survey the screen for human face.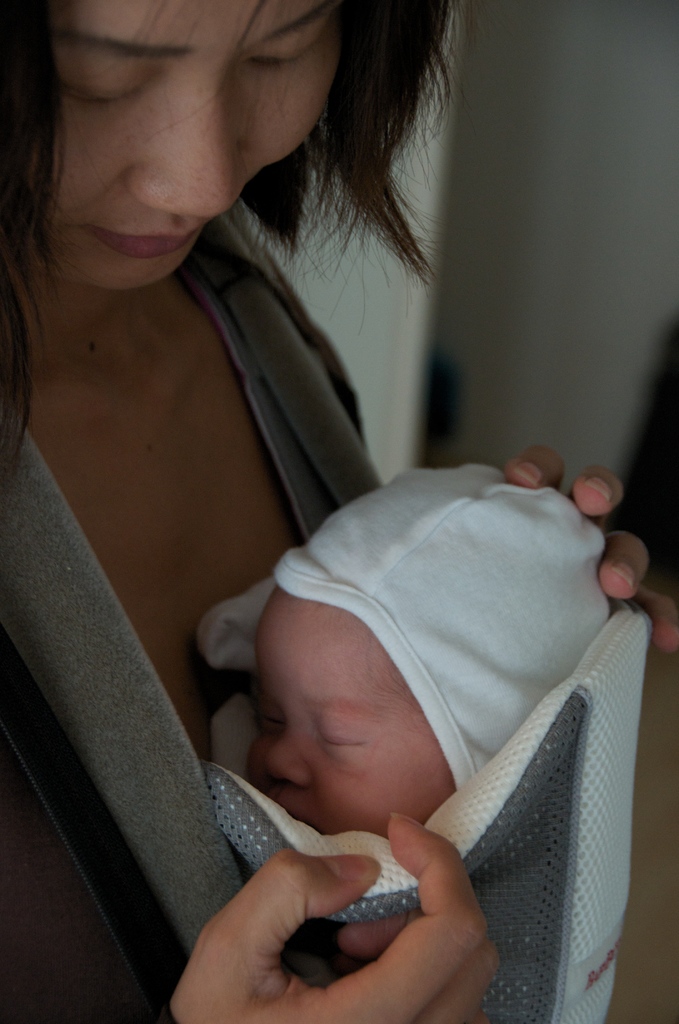
Survey found: 43, 0, 332, 290.
